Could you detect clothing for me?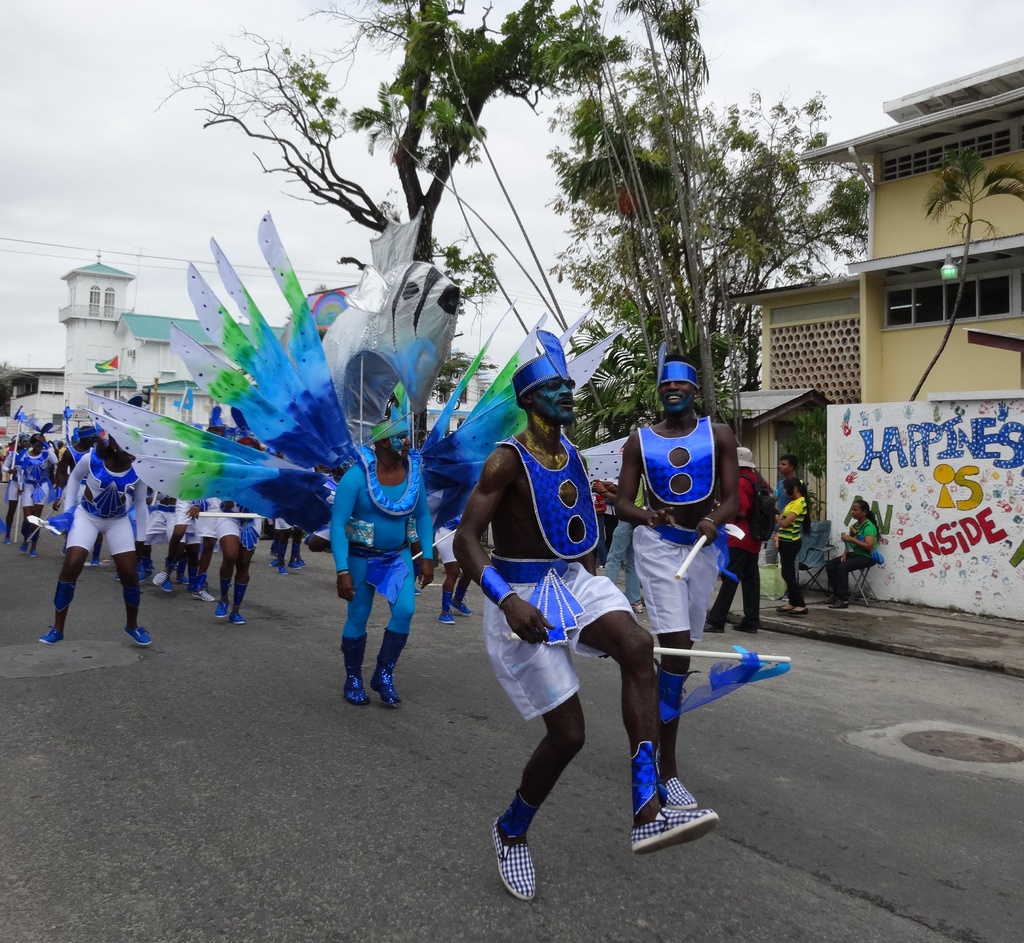
Detection result: <region>627, 412, 728, 644</region>.
